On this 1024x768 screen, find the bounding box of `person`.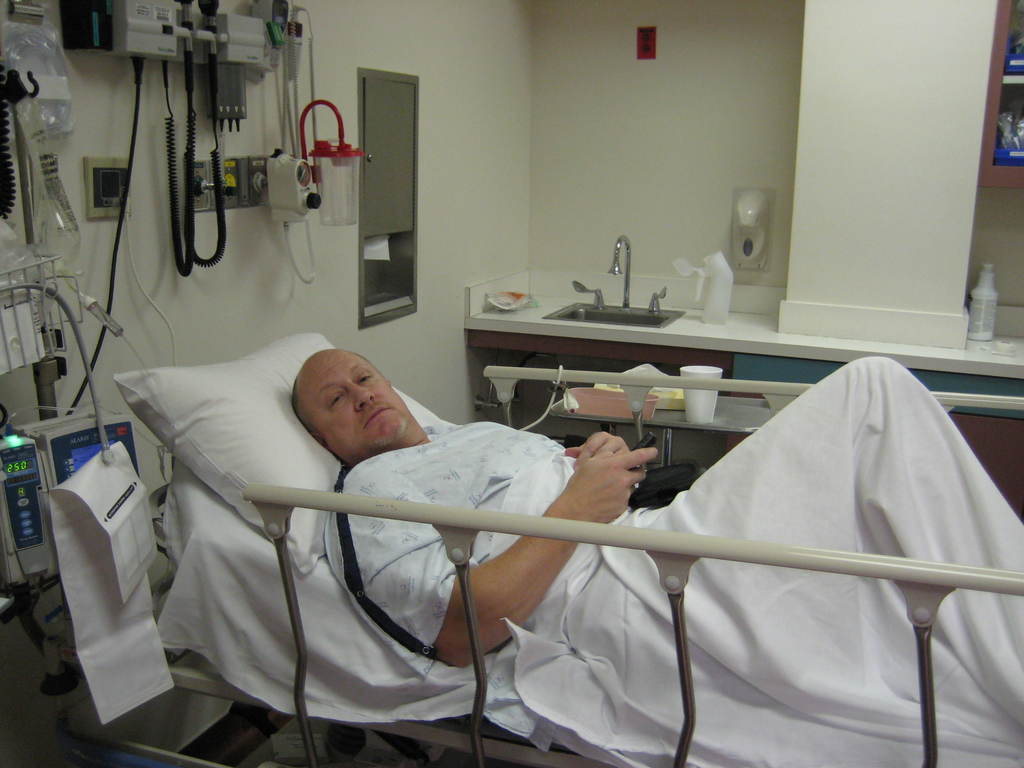
Bounding box: [x1=291, y1=344, x2=1023, y2=669].
